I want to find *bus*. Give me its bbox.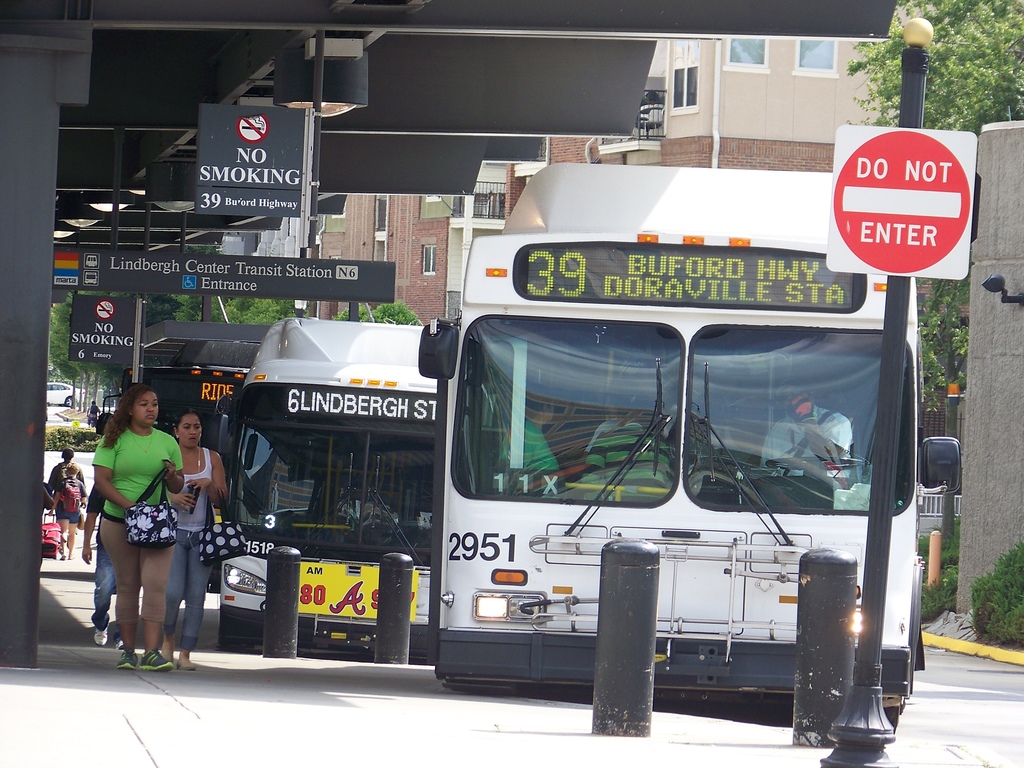
(x1=417, y1=162, x2=962, y2=733).
